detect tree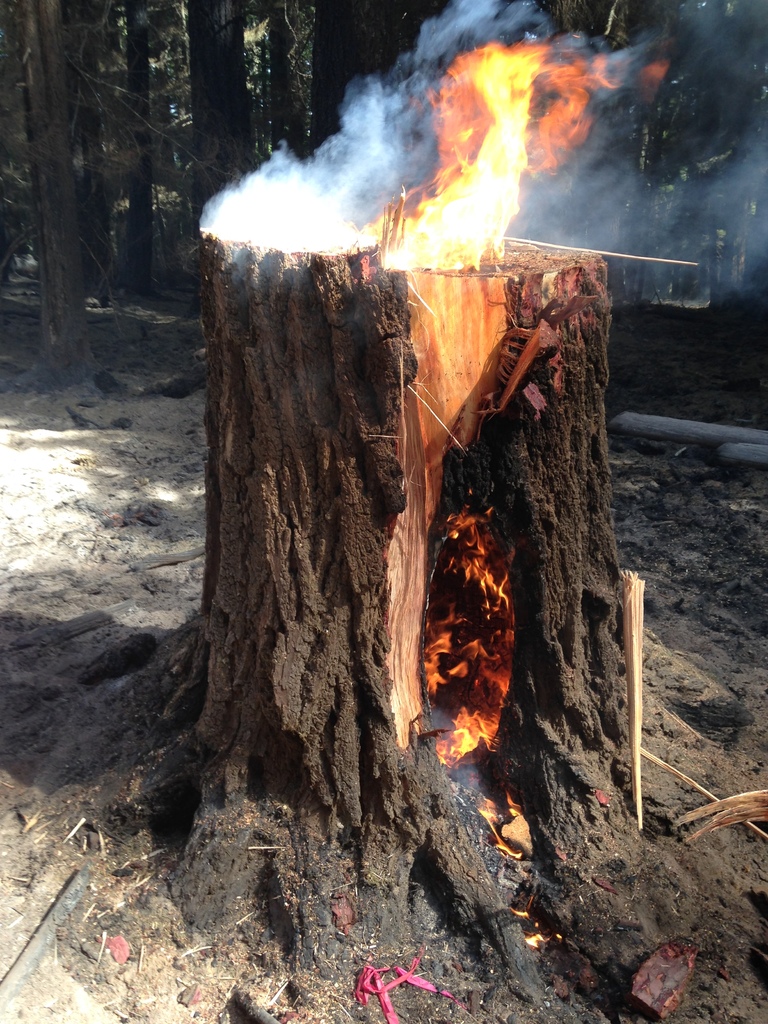
[122,214,703,1009]
